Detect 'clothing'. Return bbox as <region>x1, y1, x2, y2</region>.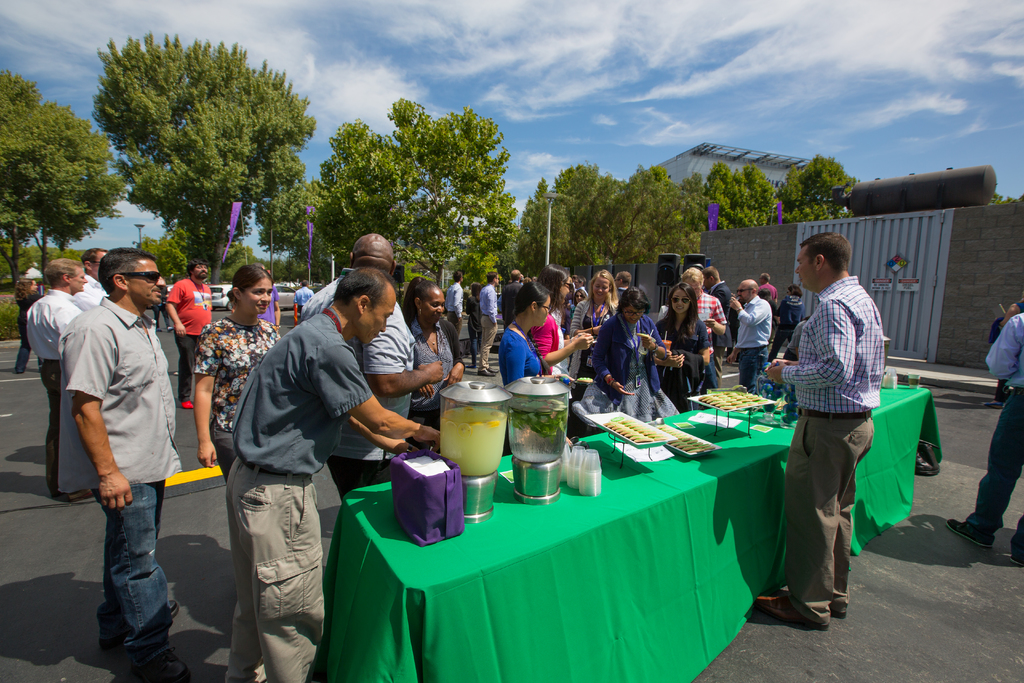
<region>568, 288, 613, 381</region>.
